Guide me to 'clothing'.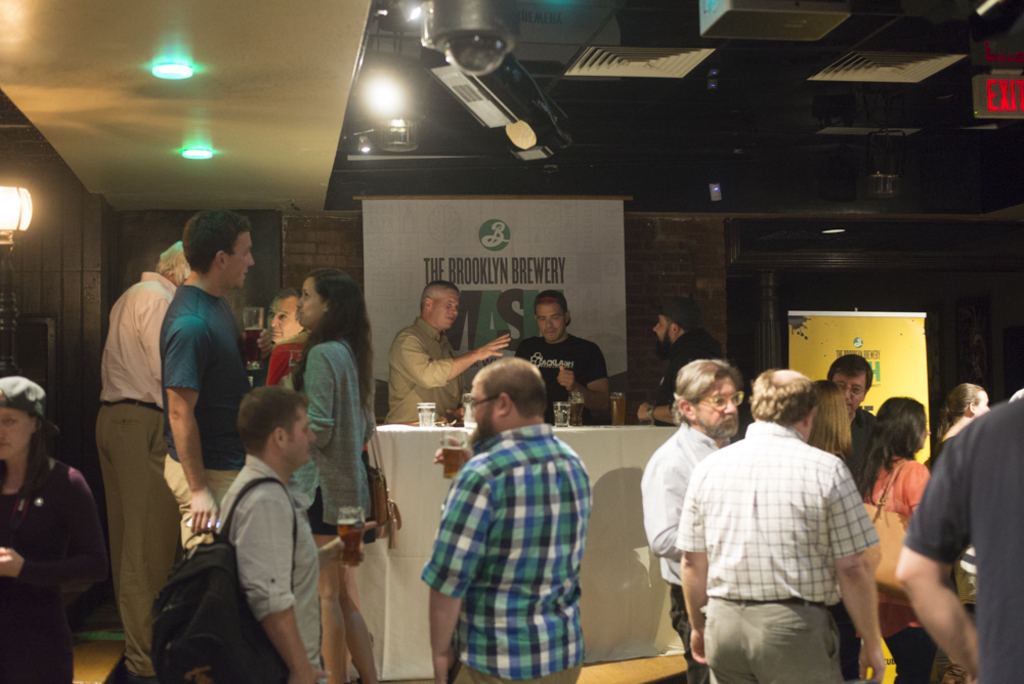
Guidance: select_region(868, 458, 930, 683).
